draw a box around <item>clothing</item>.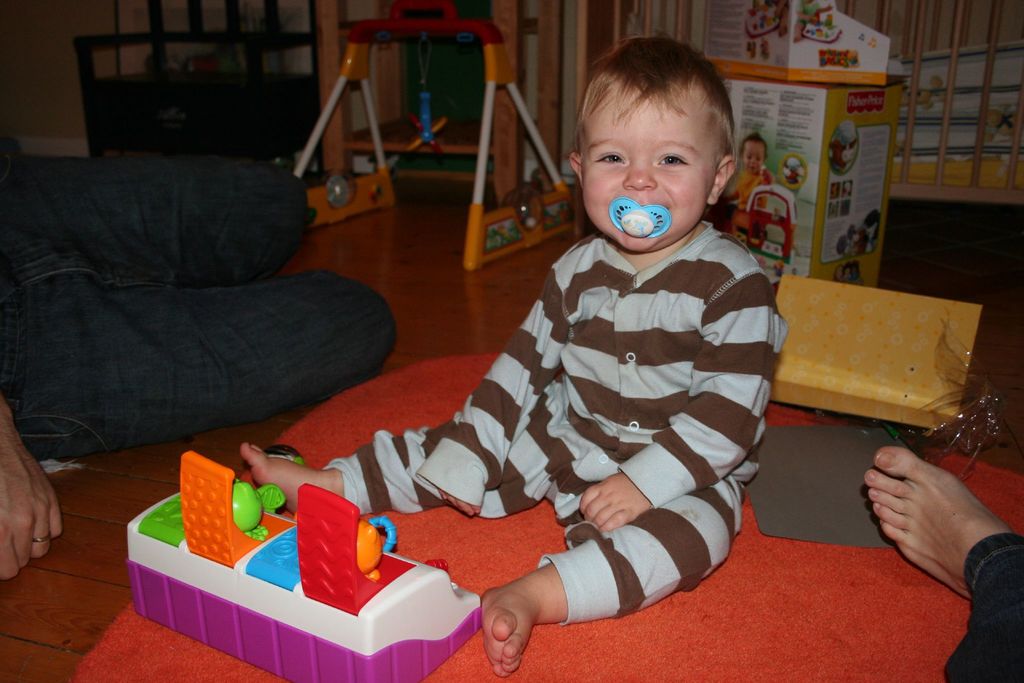
select_region(335, 161, 781, 641).
